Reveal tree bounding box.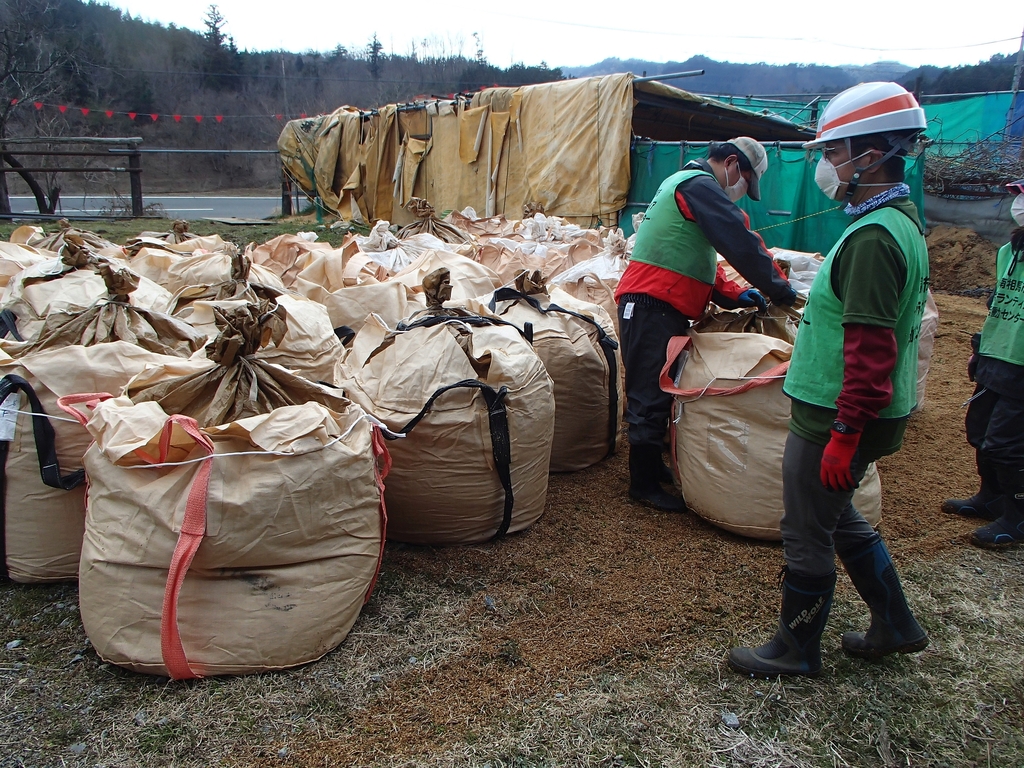
Revealed: locate(195, 0, 243, 86).
